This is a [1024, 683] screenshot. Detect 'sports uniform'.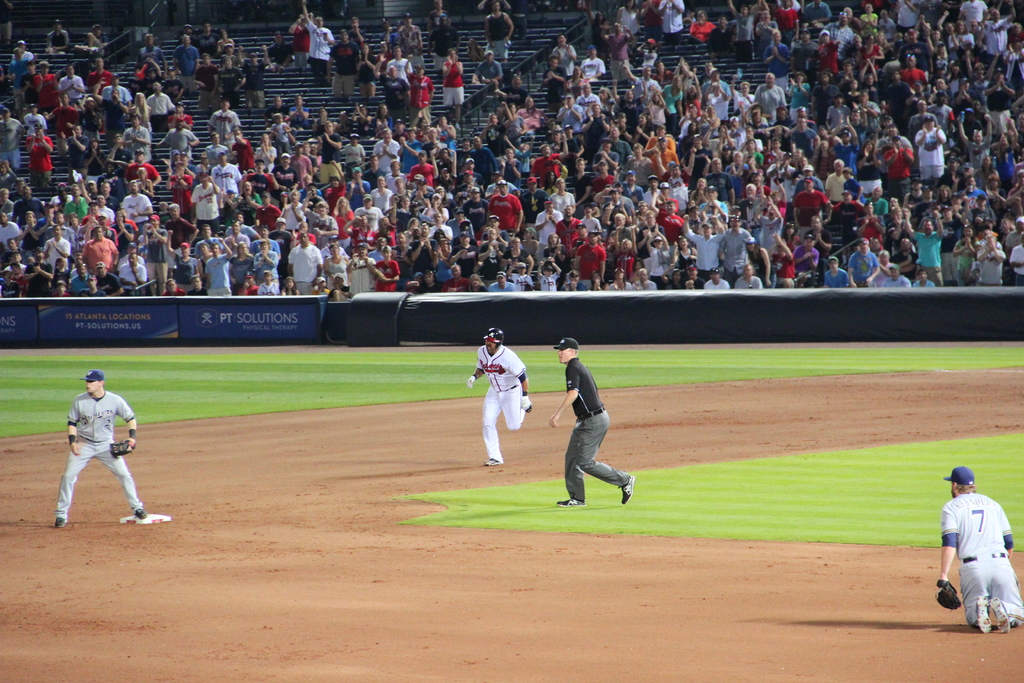
<box>561,354,628,507</box>.
